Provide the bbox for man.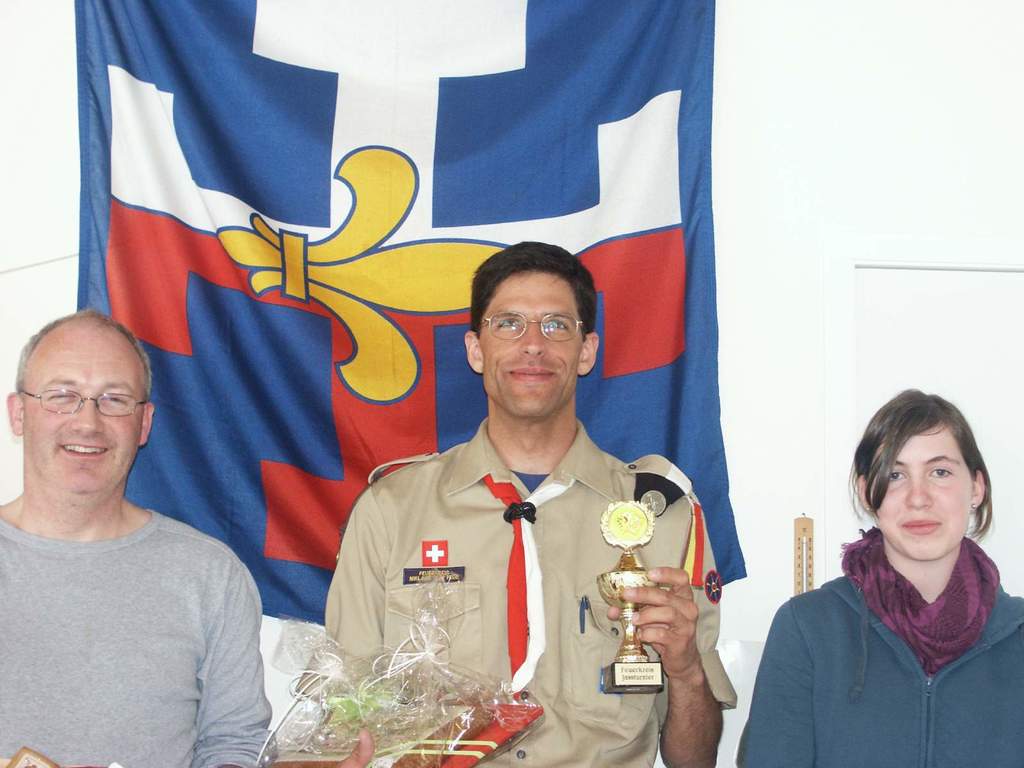
bbox=[0, 298, 276, 767].
